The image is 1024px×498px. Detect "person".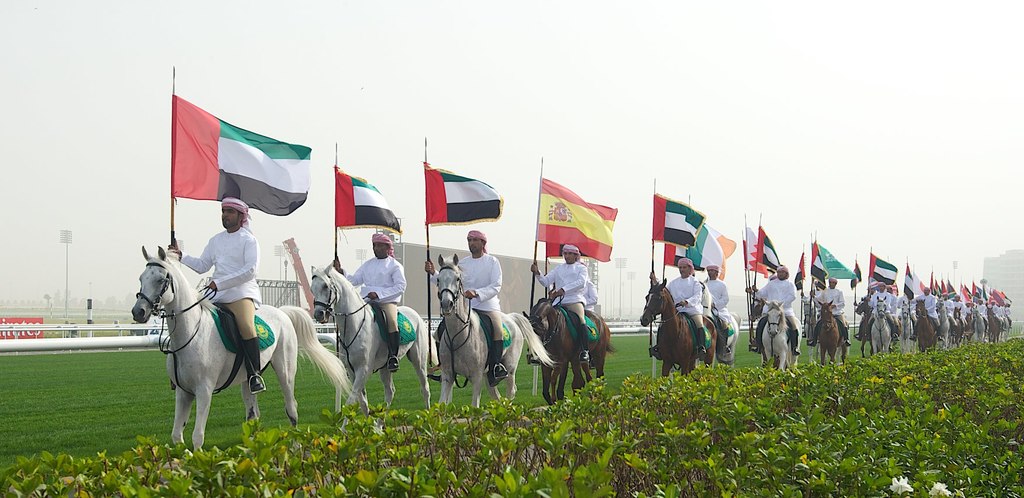
Detection: rect(913, 285, 938, 335).
